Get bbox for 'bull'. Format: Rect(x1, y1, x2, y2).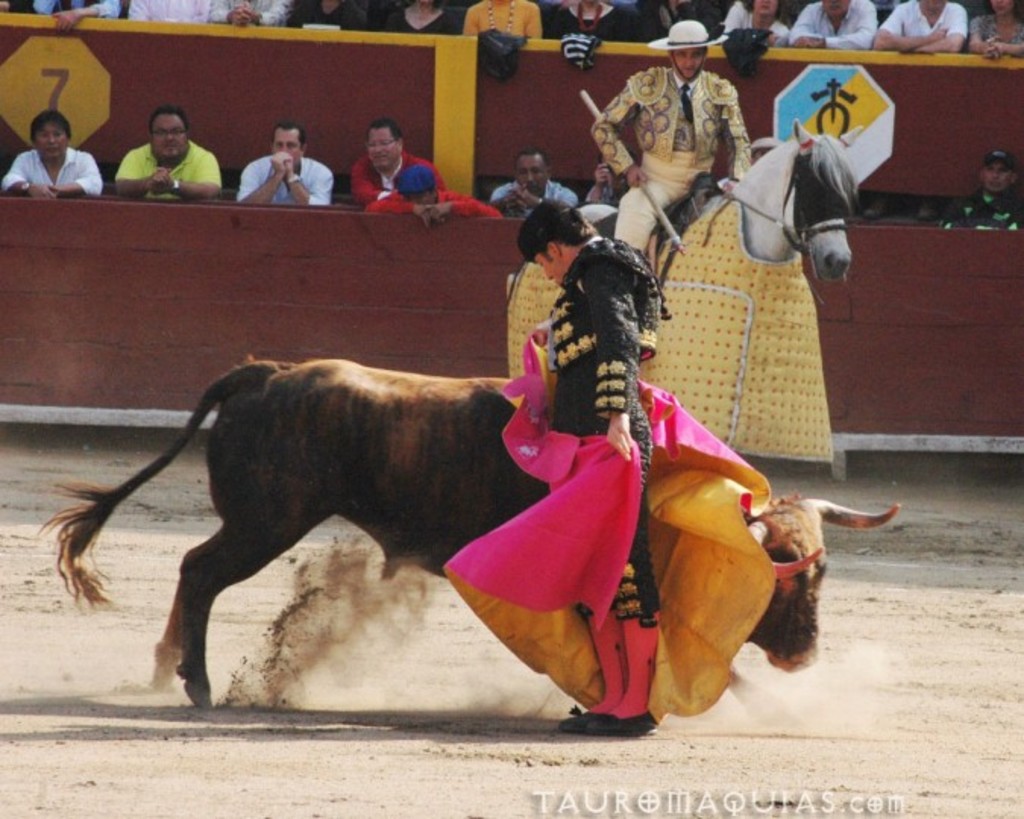
Rect(30, 355, 907, 740).
